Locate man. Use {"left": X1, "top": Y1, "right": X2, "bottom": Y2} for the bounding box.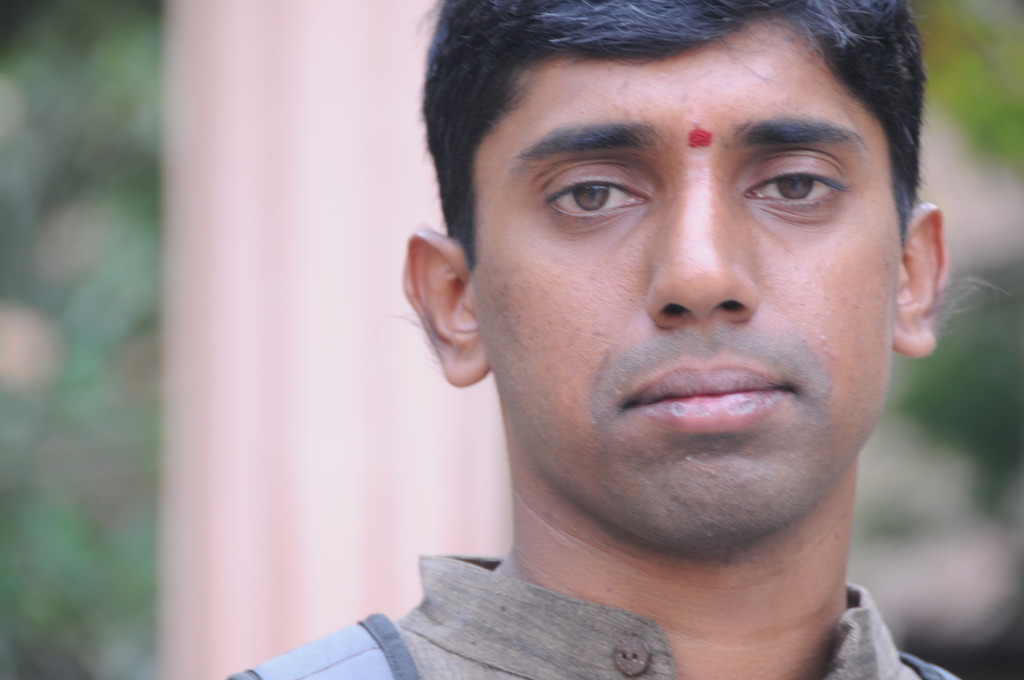
{"left": 230, "top": 0, "right": 963, "bottom": 679}.
